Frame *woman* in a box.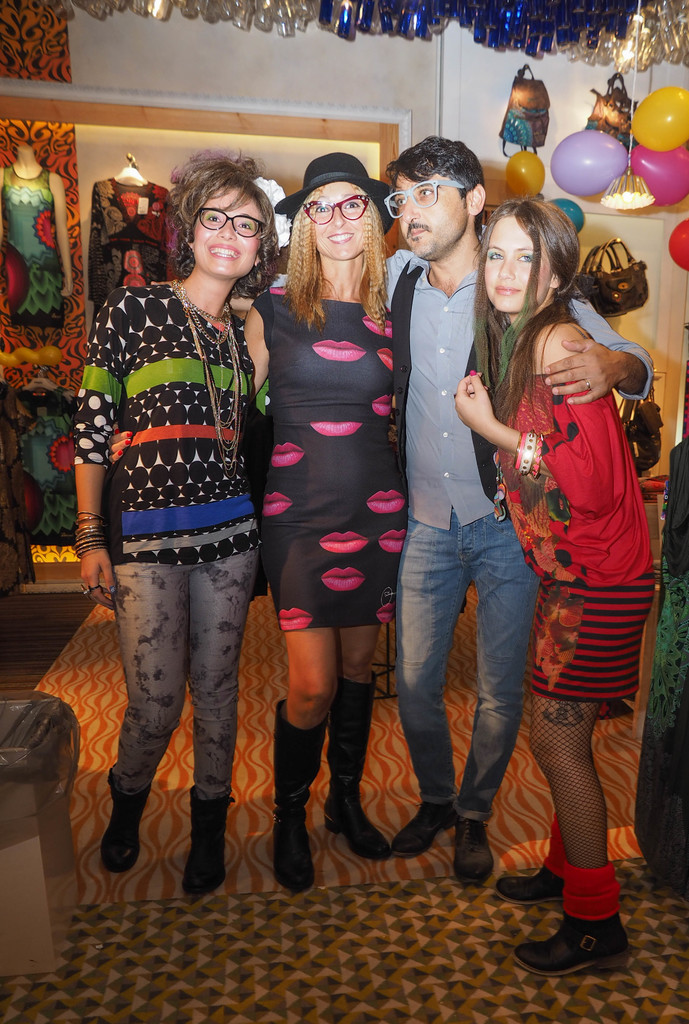
(x1=75, y1=150, x2=252, y2=904).
